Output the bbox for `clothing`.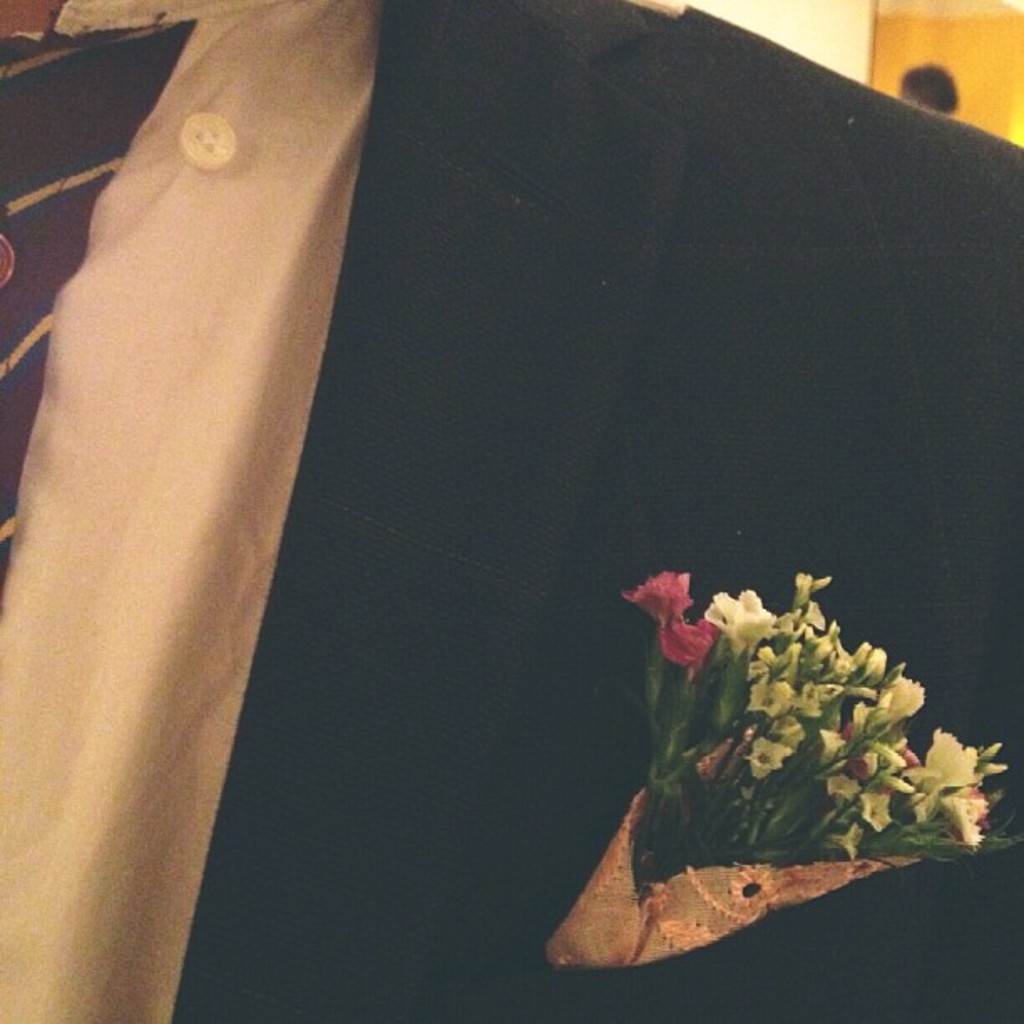
detection(0, 0, 1022, 1022).
